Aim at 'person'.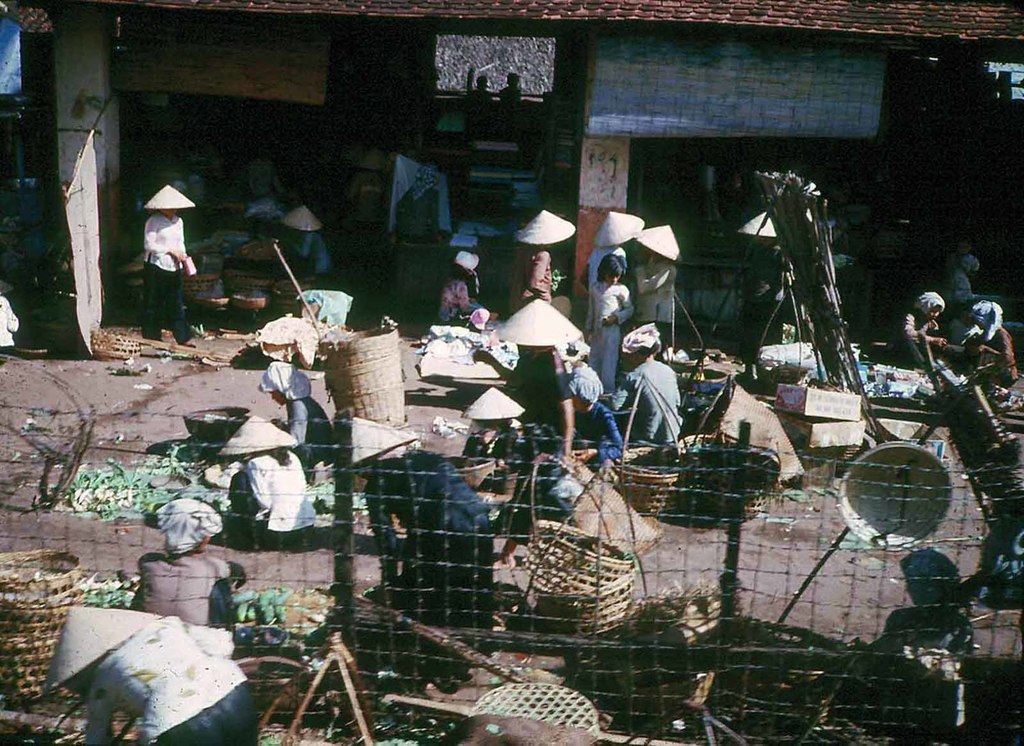
Aimed at locate(904, 290, 947, 373).
